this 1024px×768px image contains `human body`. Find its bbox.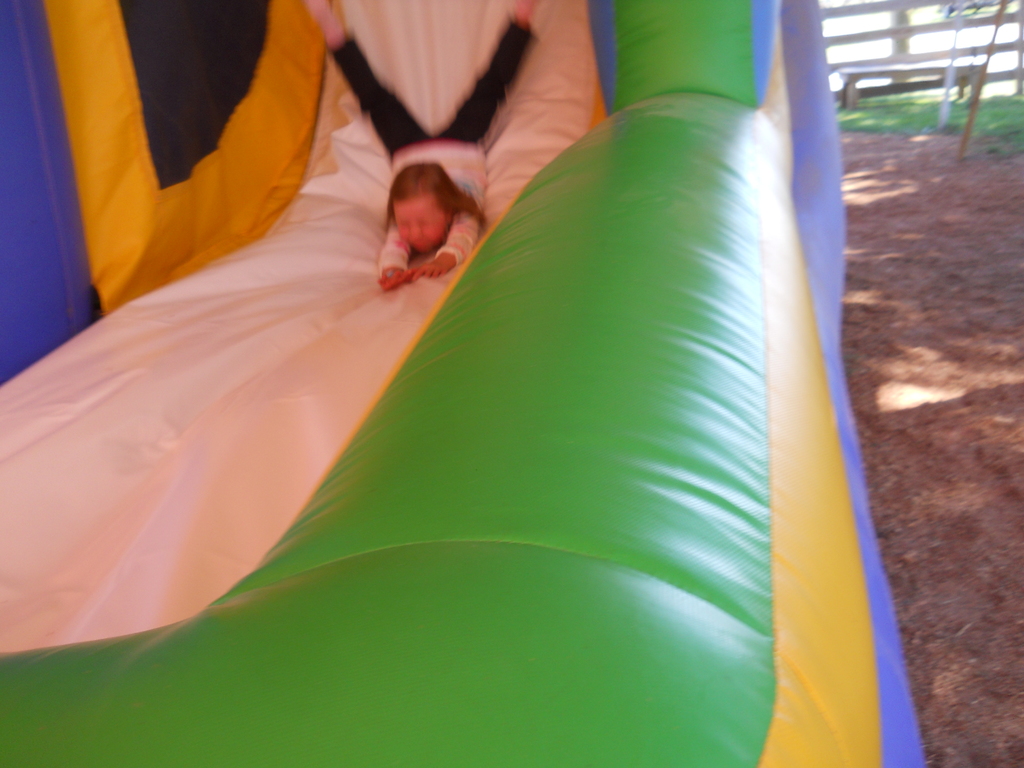
308 0 541 296.
